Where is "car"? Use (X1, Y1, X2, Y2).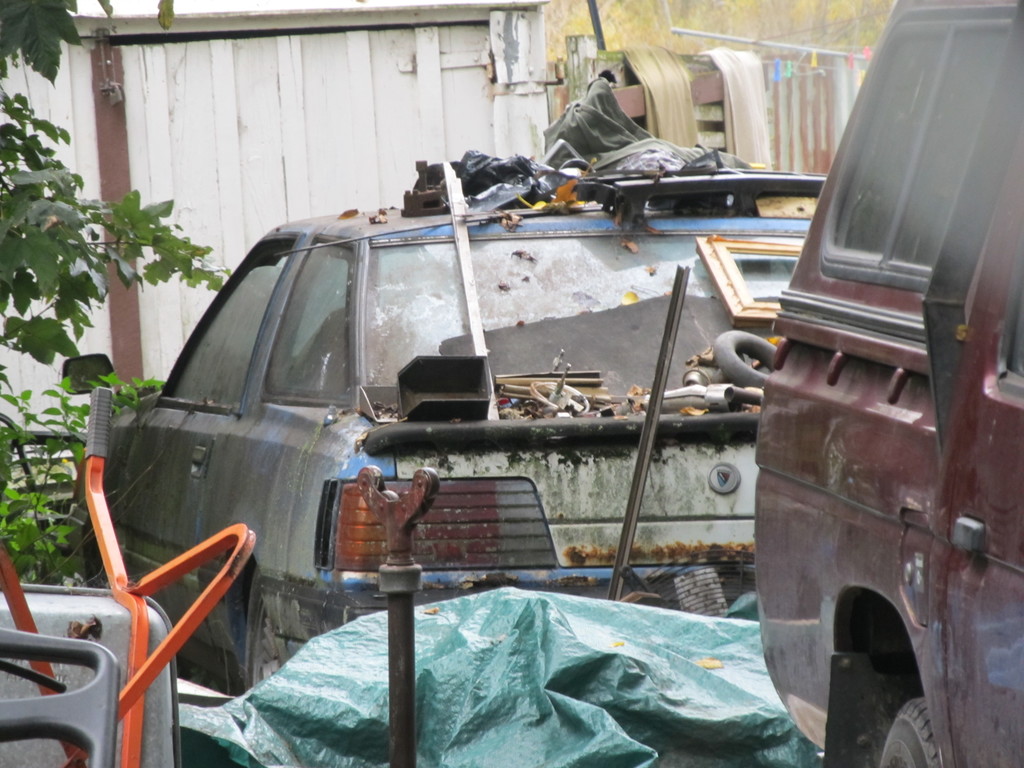
(752, 0, 1023, 767).
